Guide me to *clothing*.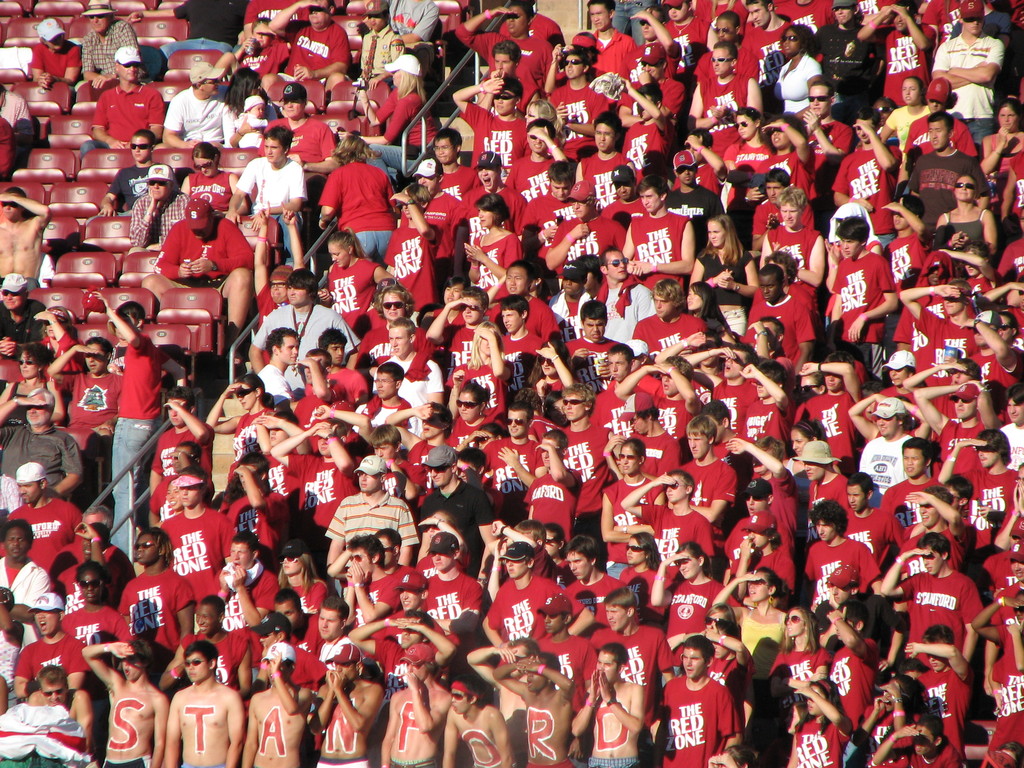
Guidance: 497/12/556/49.
